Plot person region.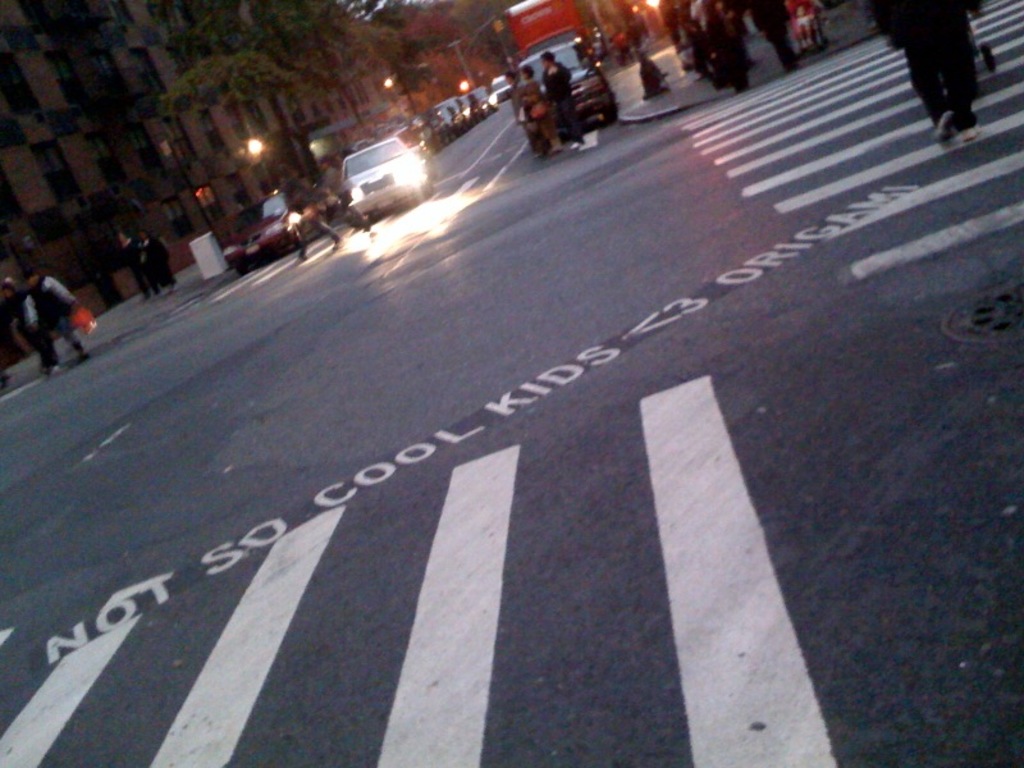
Plotted at bbox(26, 265, 93, 352).
